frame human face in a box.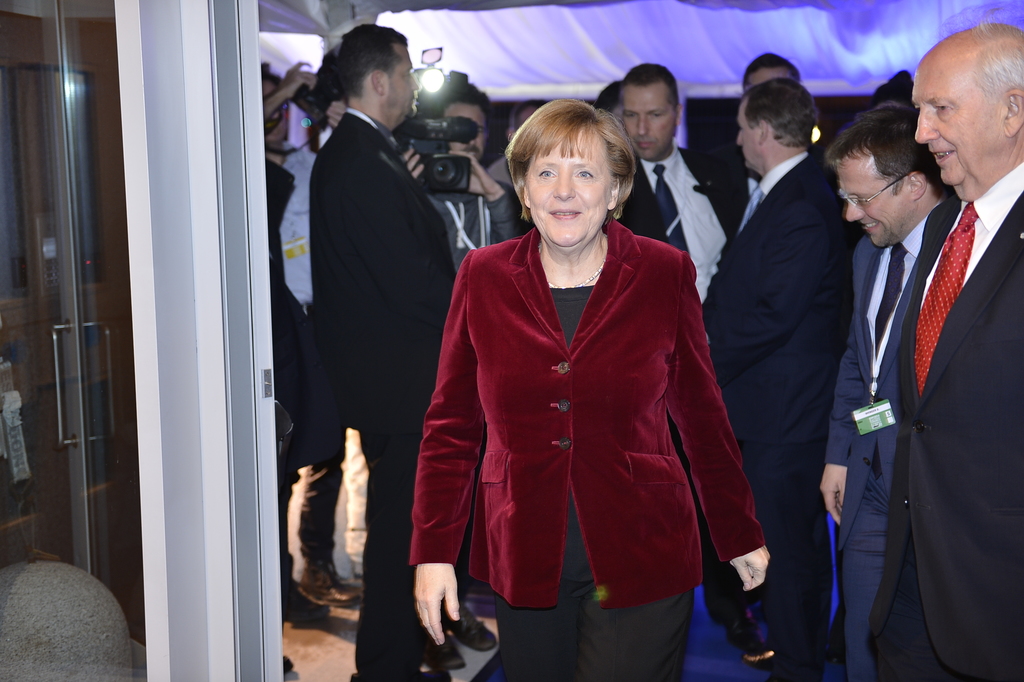
737,103,758,167.
